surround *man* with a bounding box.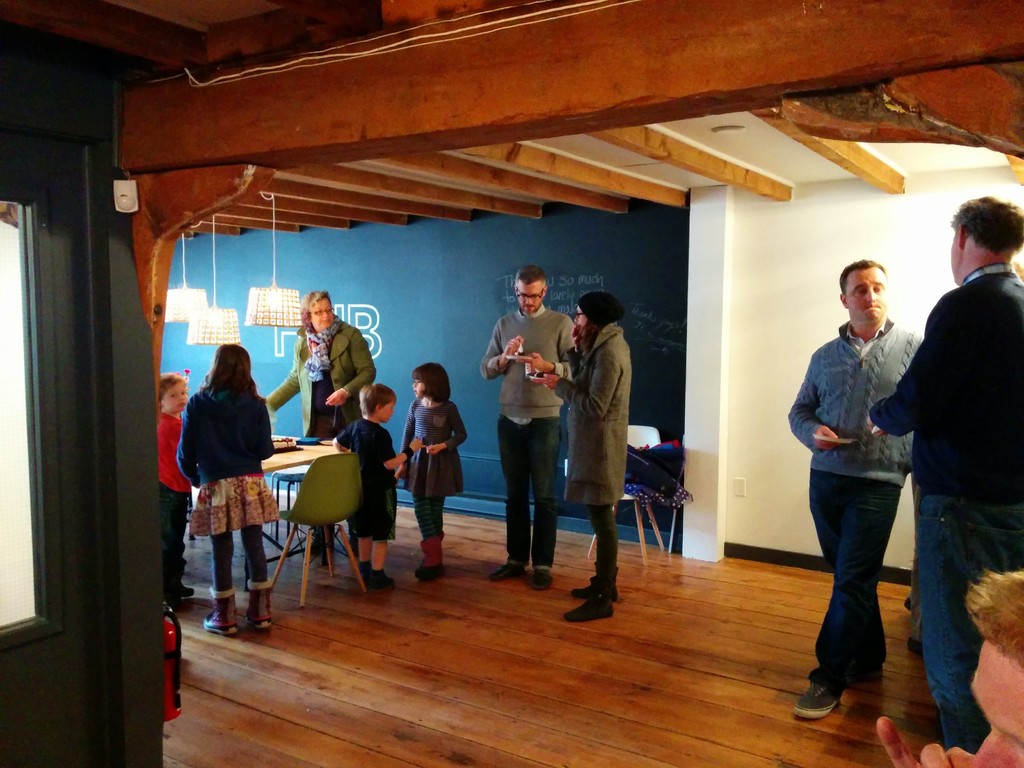
<bbox>877, 565, 1023, 767</bbox>.
